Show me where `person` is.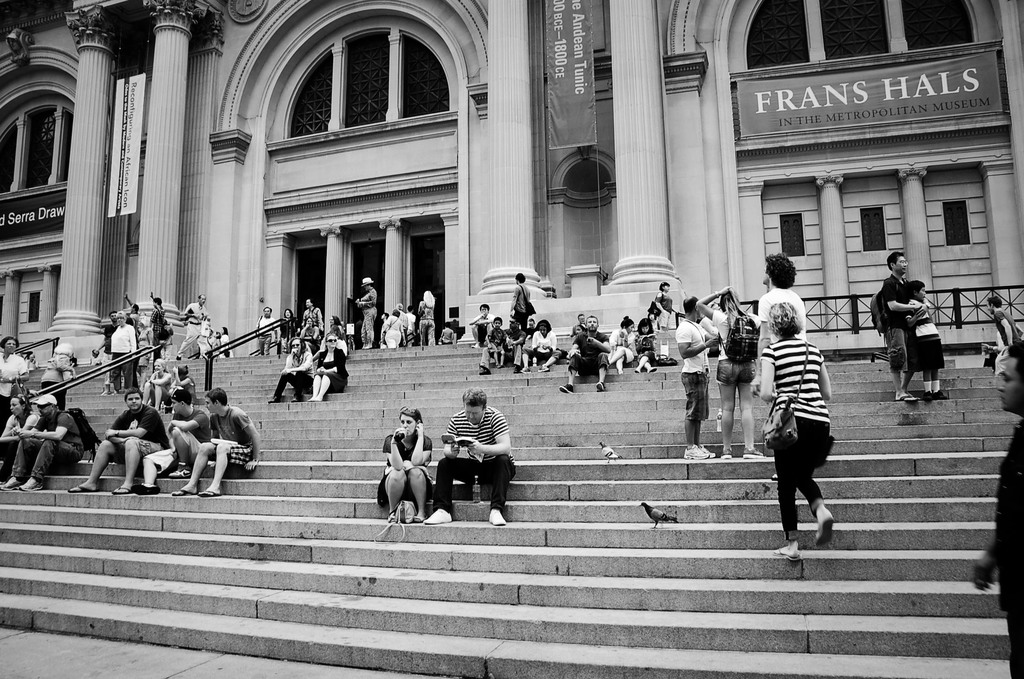
`person` is at (left=674, top=293, right=723, bottom=464).
